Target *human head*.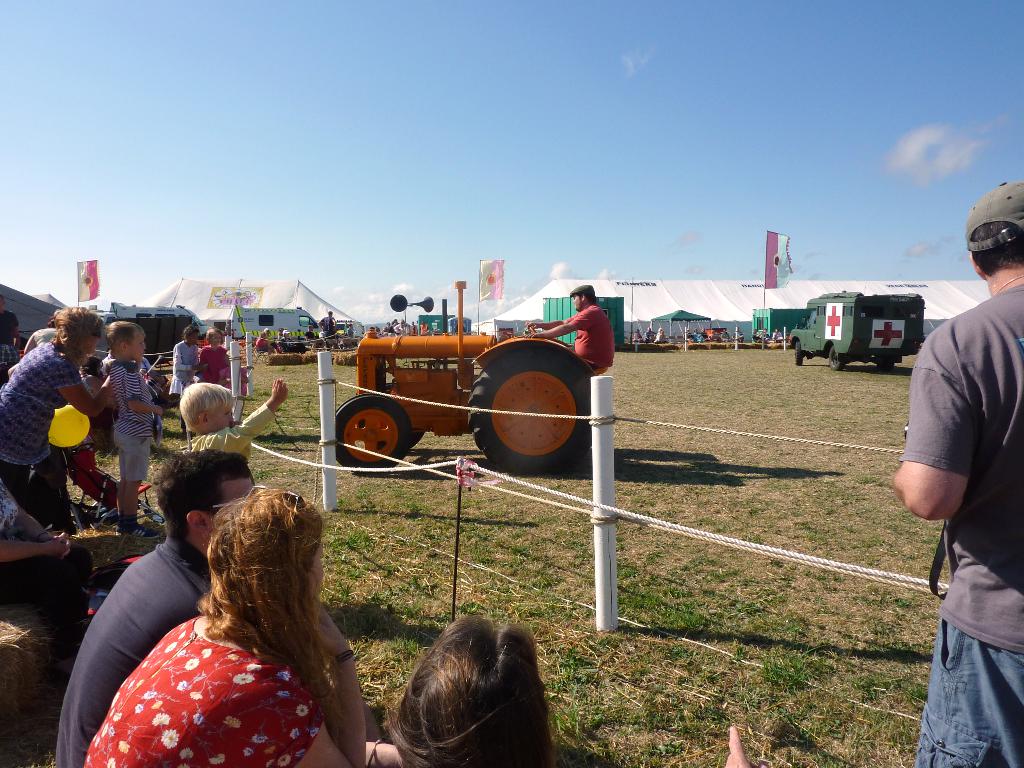
Target region: (x1=106, y1=321, x2=144, y2=362).
